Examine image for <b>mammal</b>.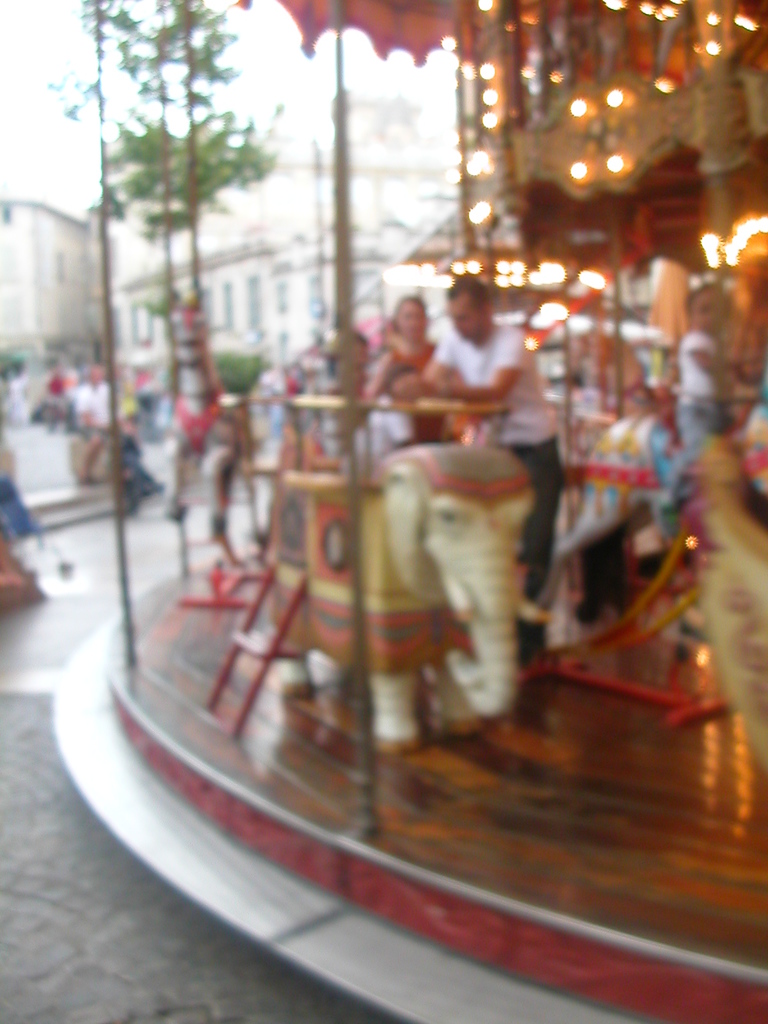
Examination result: <box>387,273,566,669</box>.
